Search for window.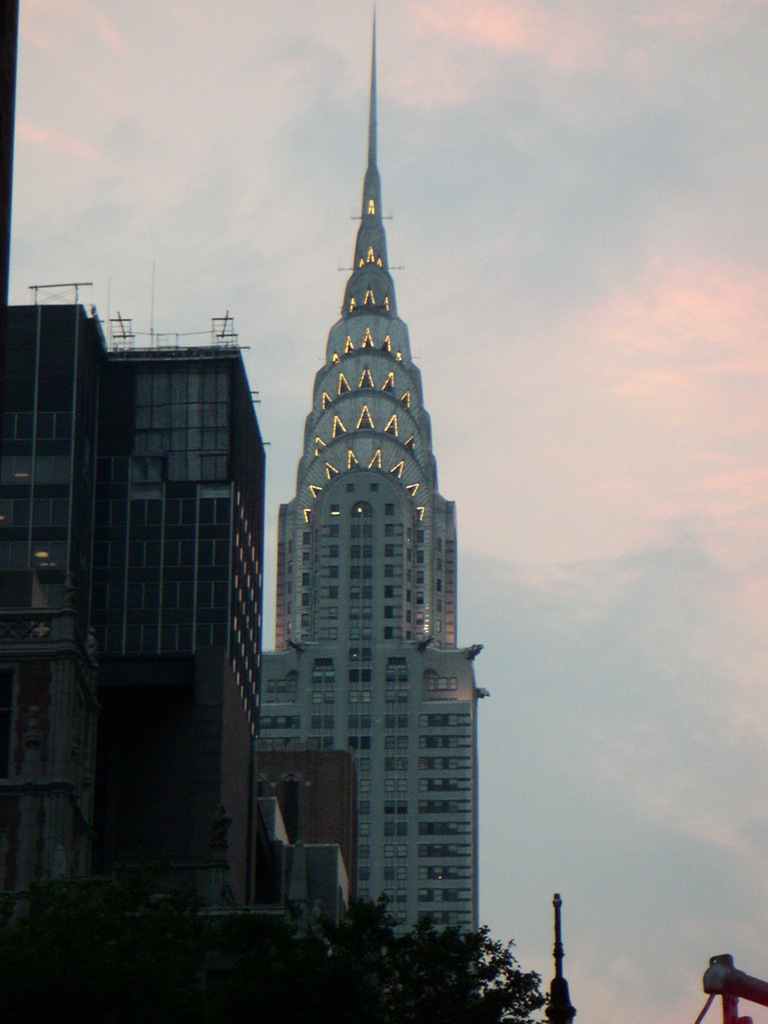
Found at select_region(0, 458, 33, 486).
